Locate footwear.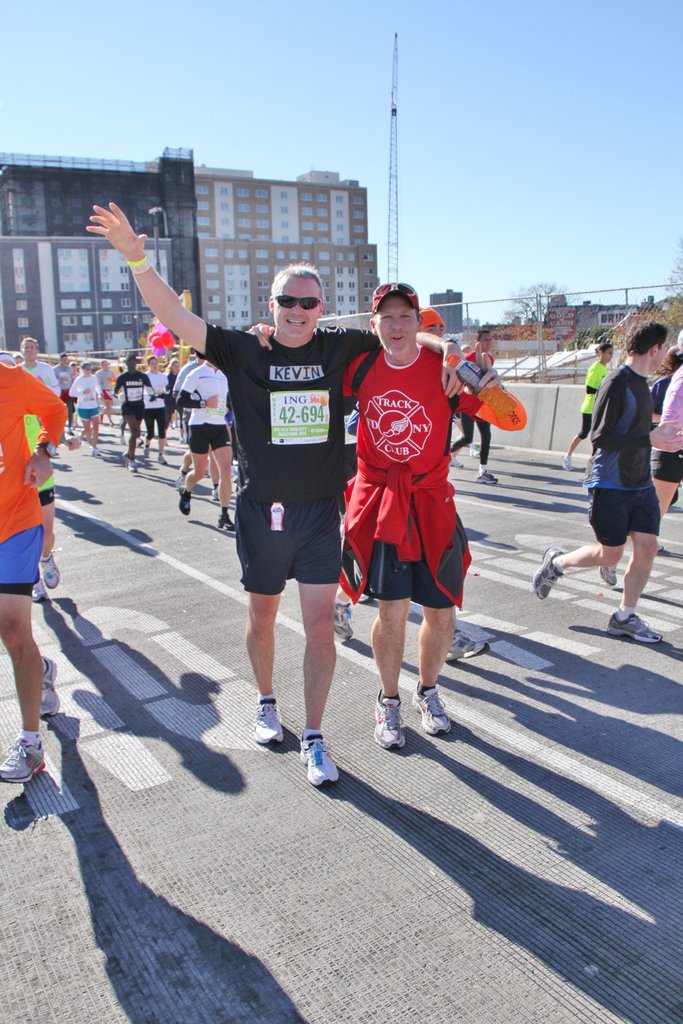
Bounding box: box=[176, 486, 191, 515].
